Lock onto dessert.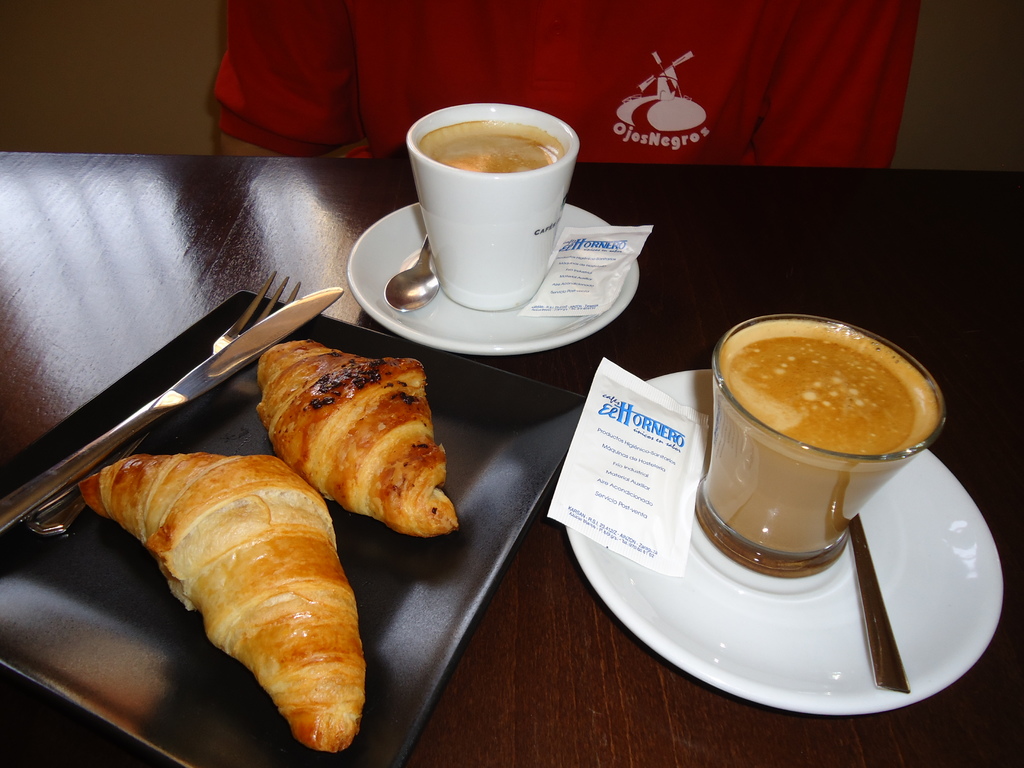
Locked: bbox=(72, 453, 373, 748).
